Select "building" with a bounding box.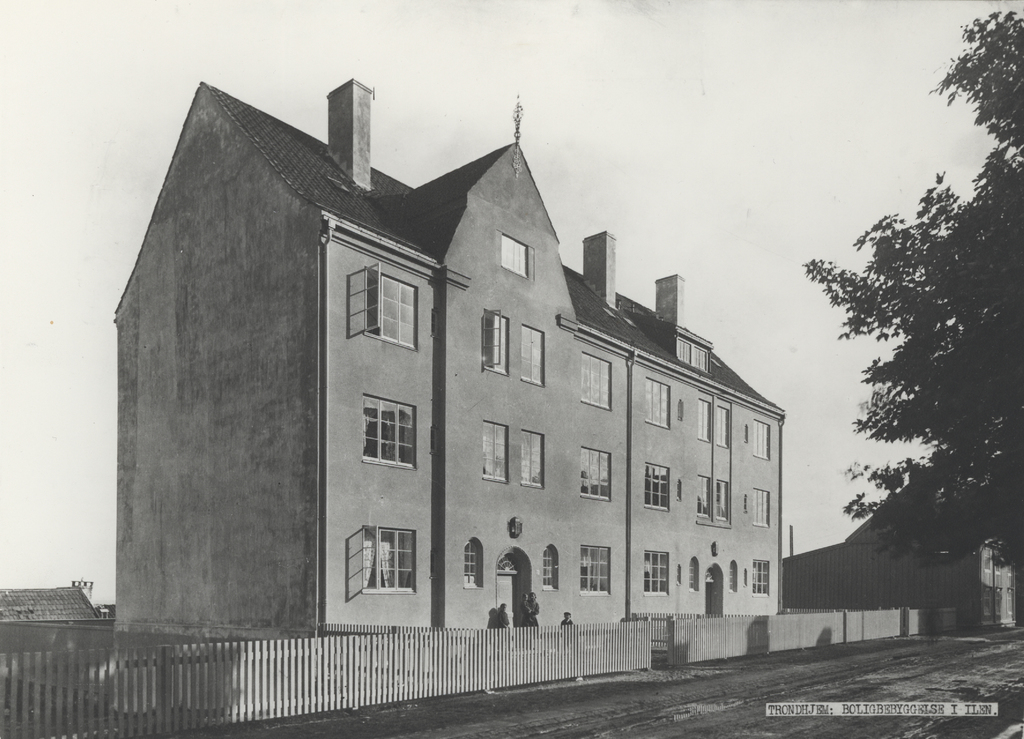
{"left": 115, "top": 78, "right": 785, "bottom": 672}.
